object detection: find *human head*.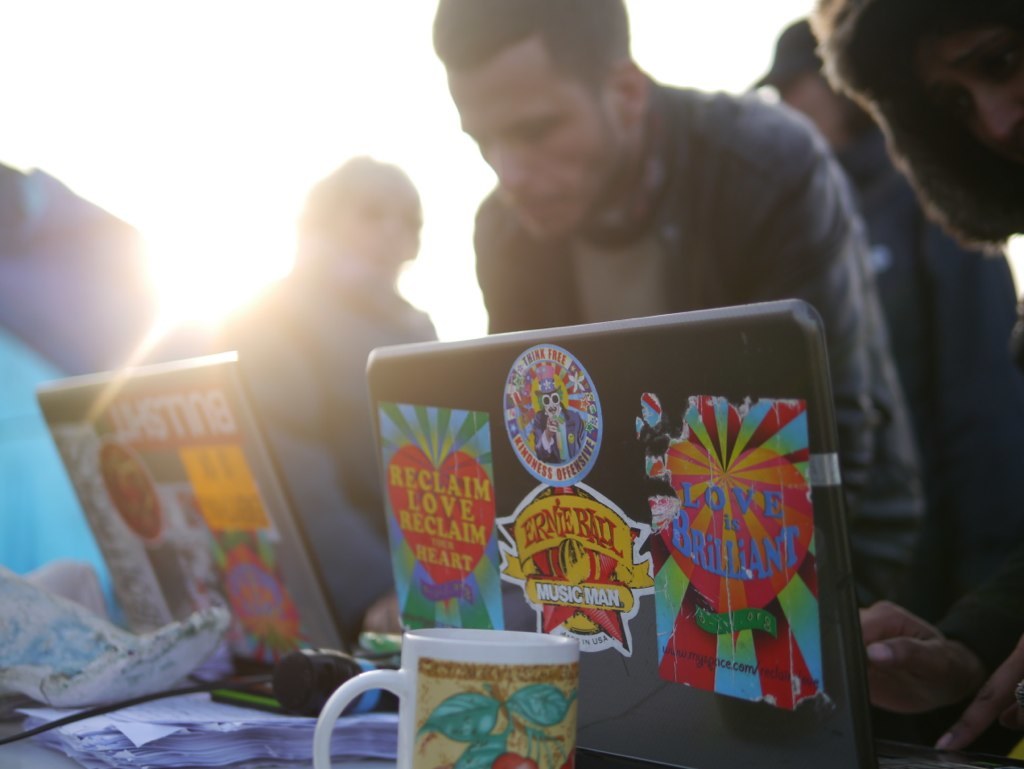
(x1=305, y1=158, x2=424, y2=264).
